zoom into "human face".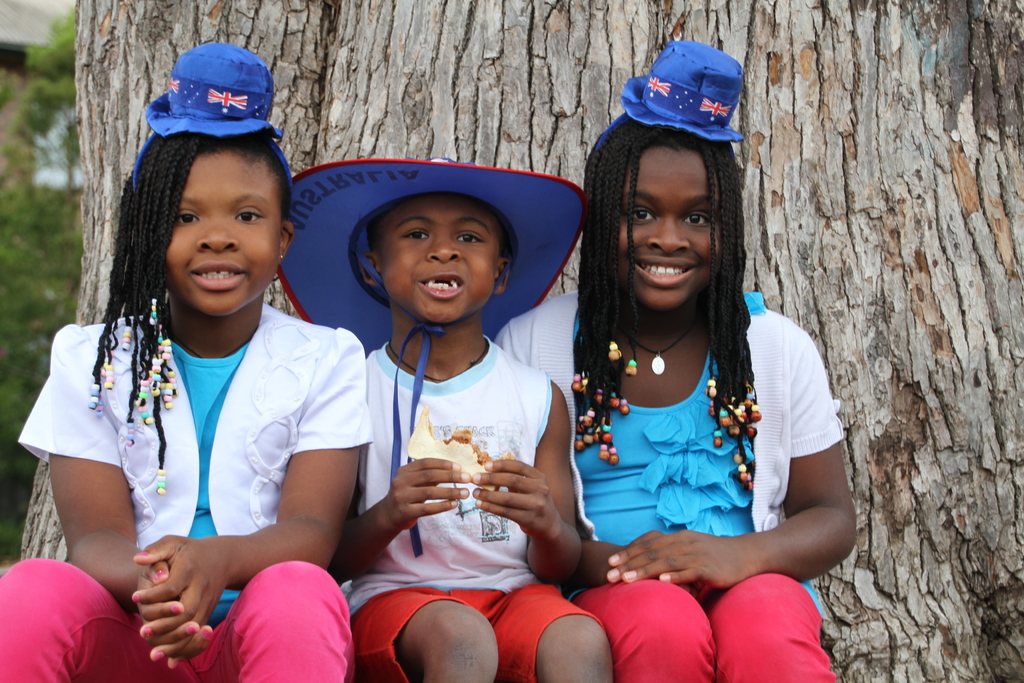
Zoom target: Rect(384, 193, 509, 327).
